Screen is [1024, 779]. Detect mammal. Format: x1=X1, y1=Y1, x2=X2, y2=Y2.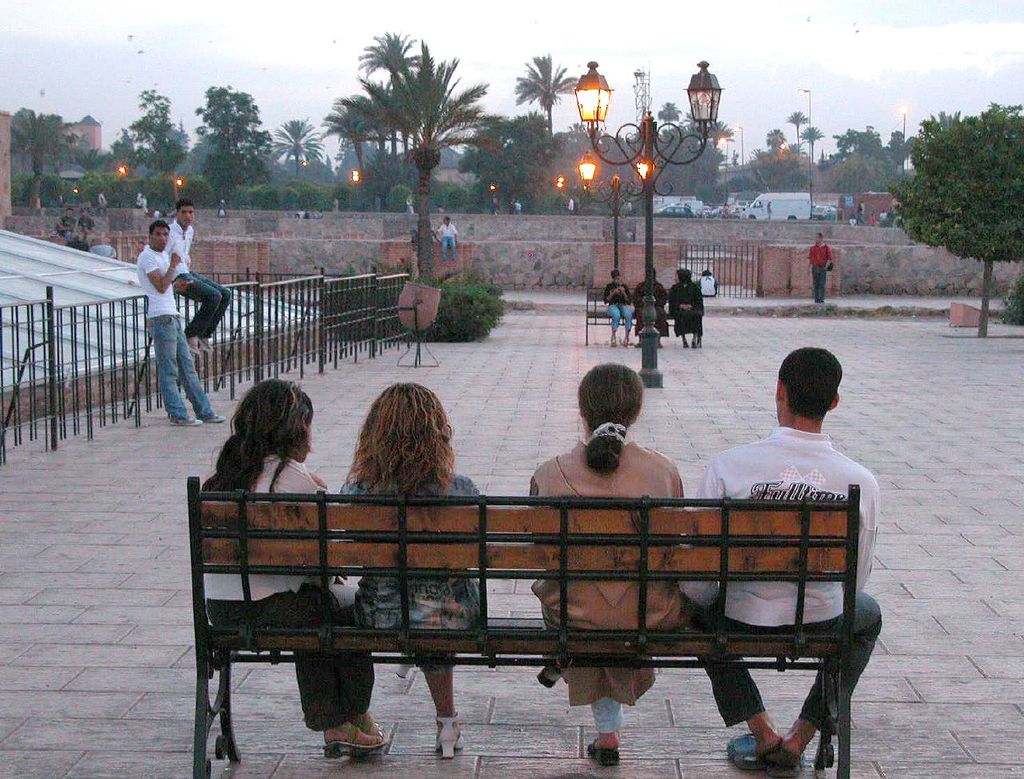
x1=162, y1=199, x2=231, y2=354.
